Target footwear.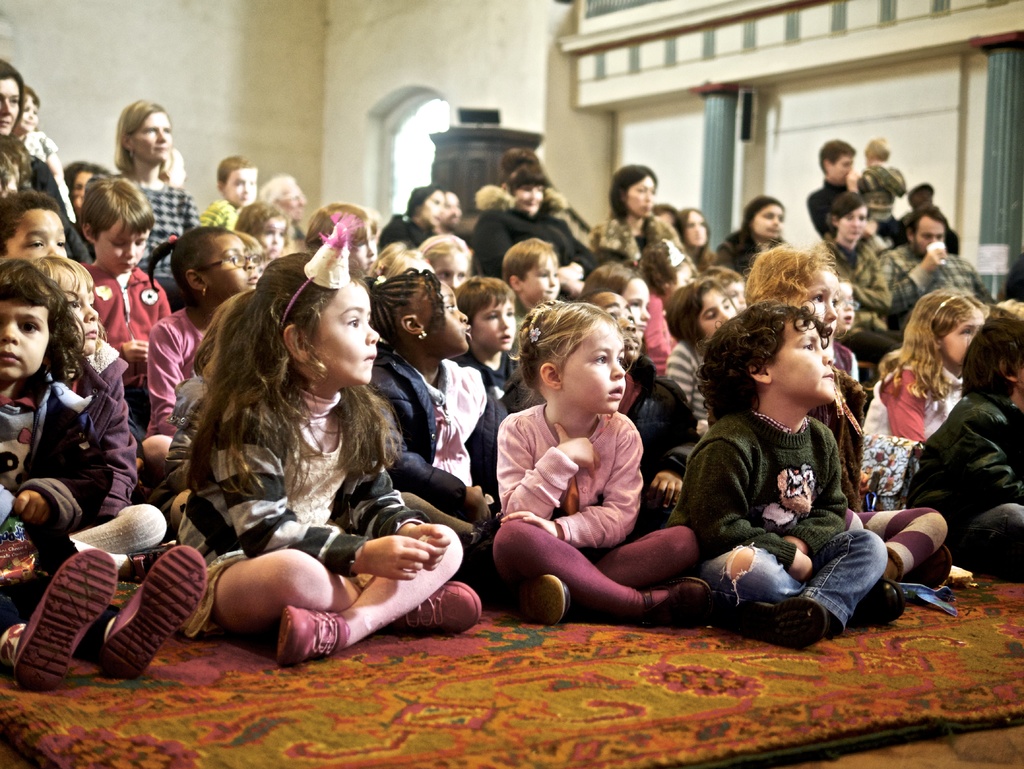
Target region: [left=634, top=575, right=713, bottom=629].
